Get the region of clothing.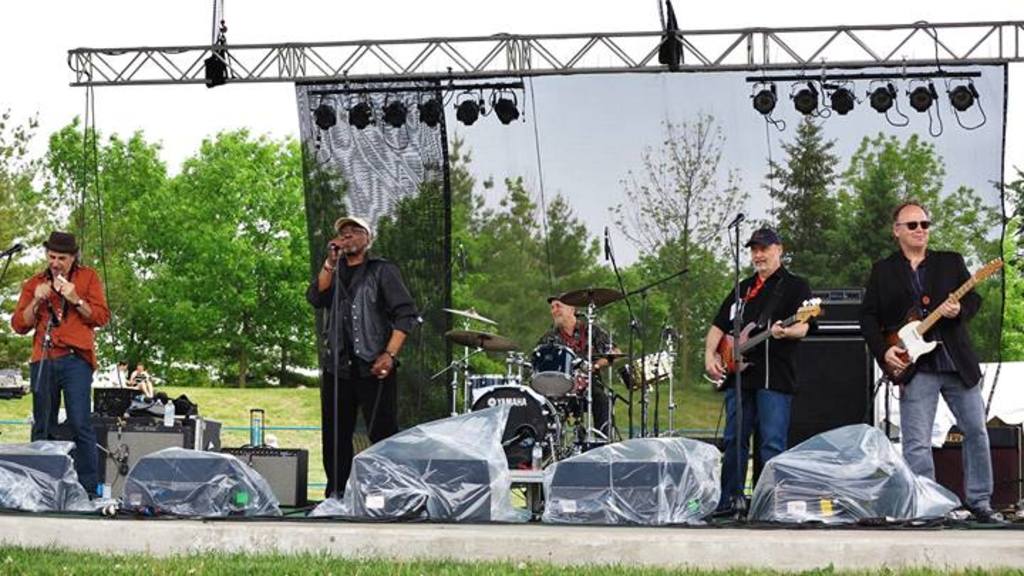
box=[533, 311, 619, 424].
